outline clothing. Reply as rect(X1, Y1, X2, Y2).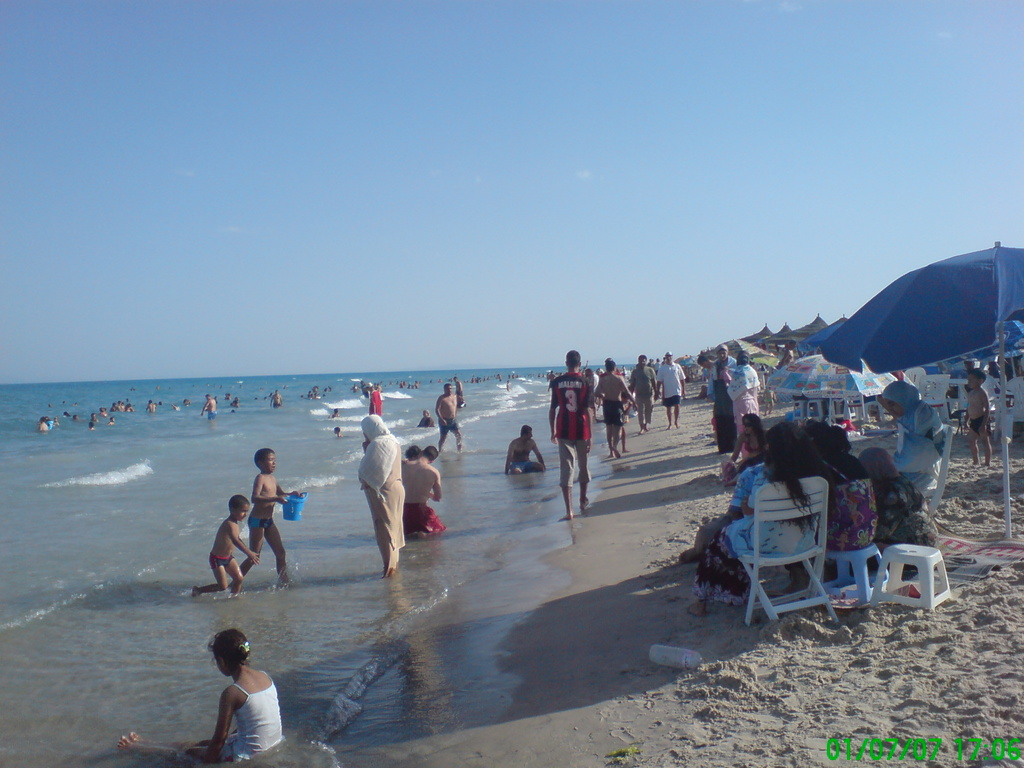
rect(223, 681, 283, 767).
